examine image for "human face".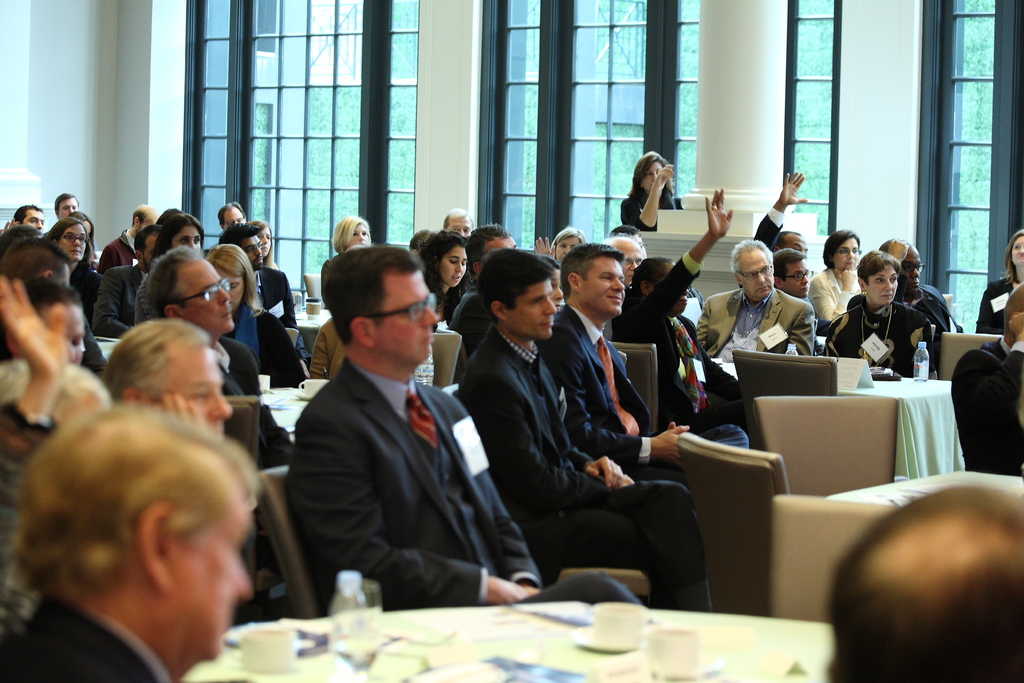
Examination result: select_region(642, 161, 662, 192).
